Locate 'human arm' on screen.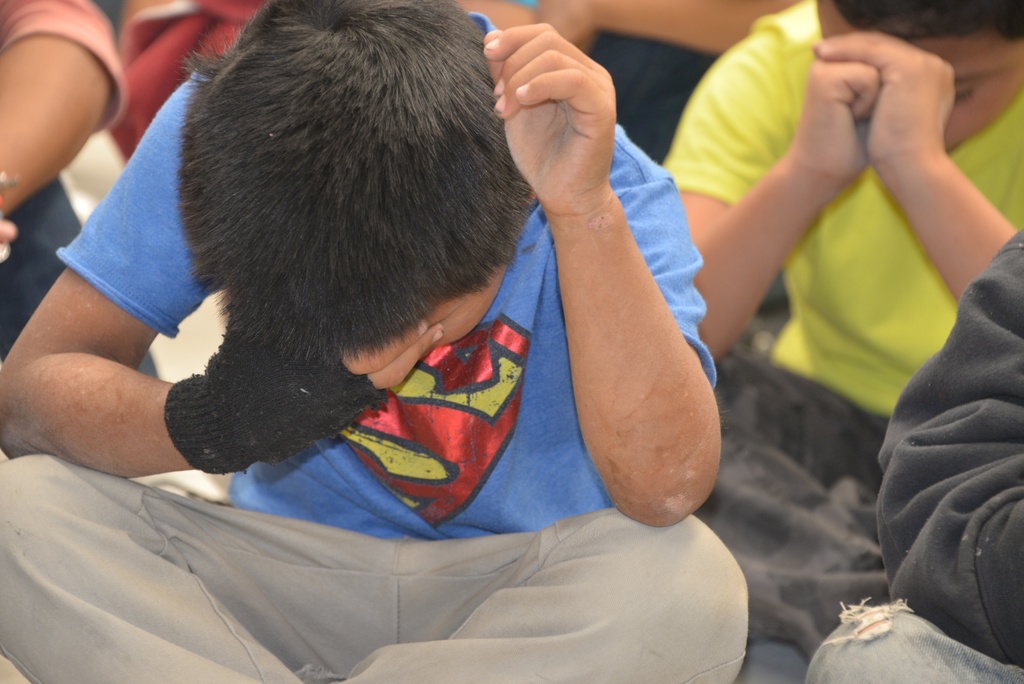
On screen at x1=805 y1=21 x2=1018 y2=302.
